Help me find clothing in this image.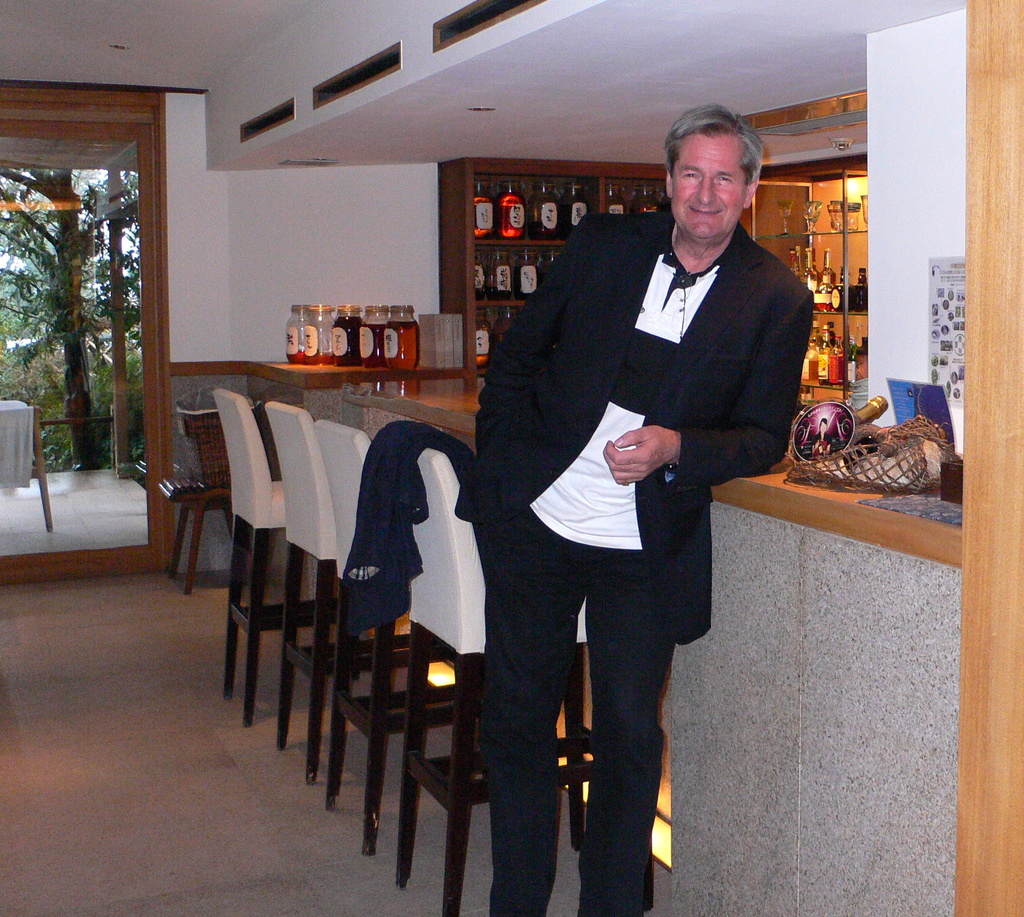
Found it: (423,262,762,857).
